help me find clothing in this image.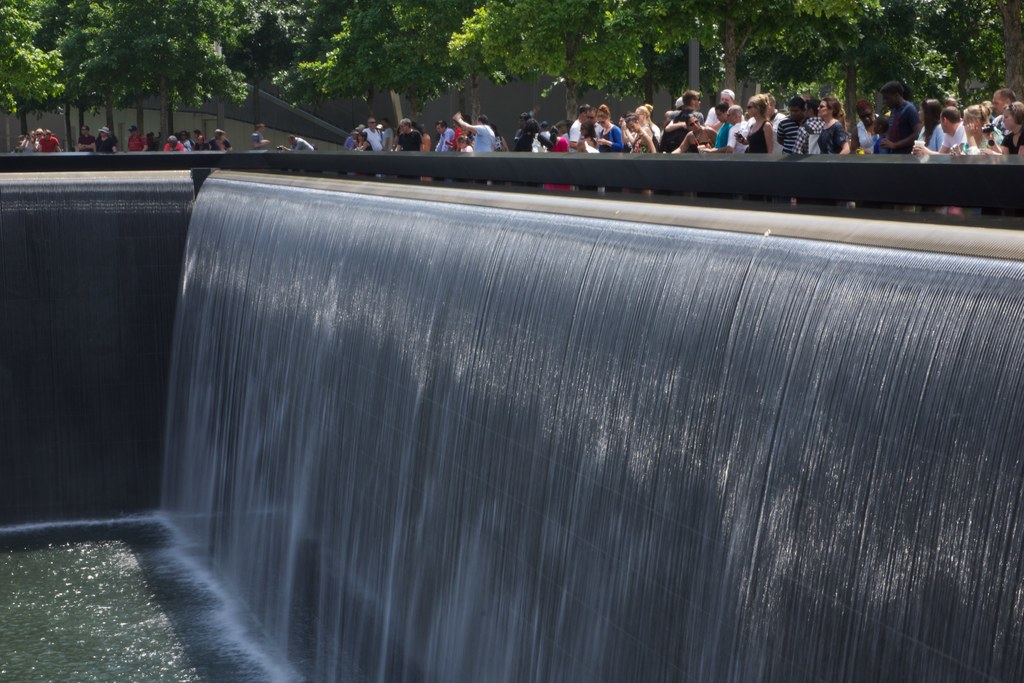
Found it: <bbox>252, 134, 264, 158</bbox>.
